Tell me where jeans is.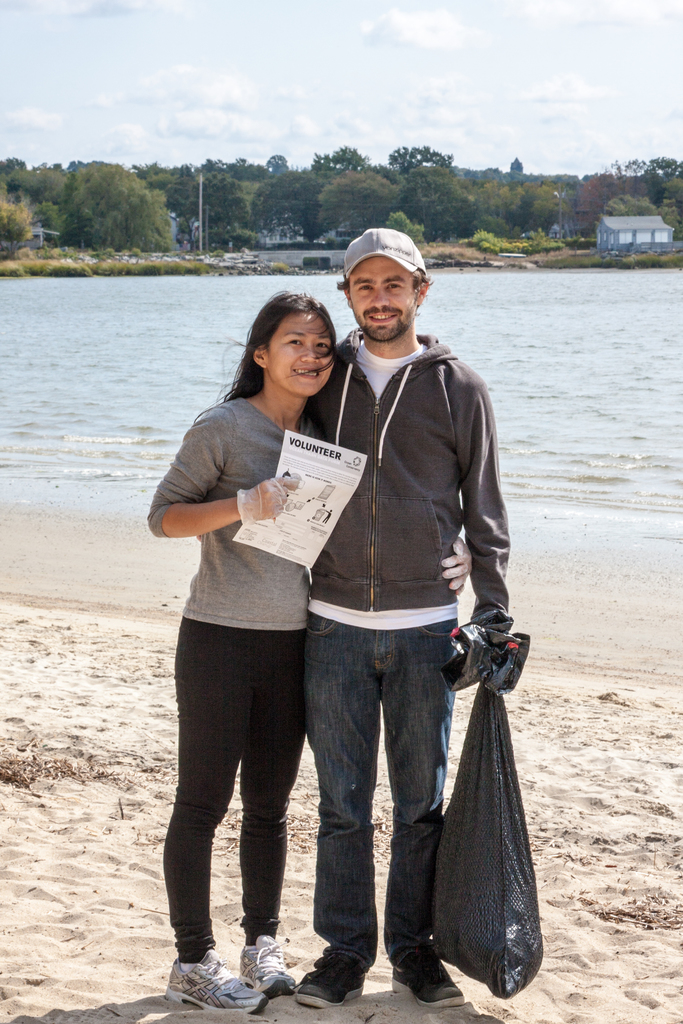
jeans is at (276,625,490,1000).
